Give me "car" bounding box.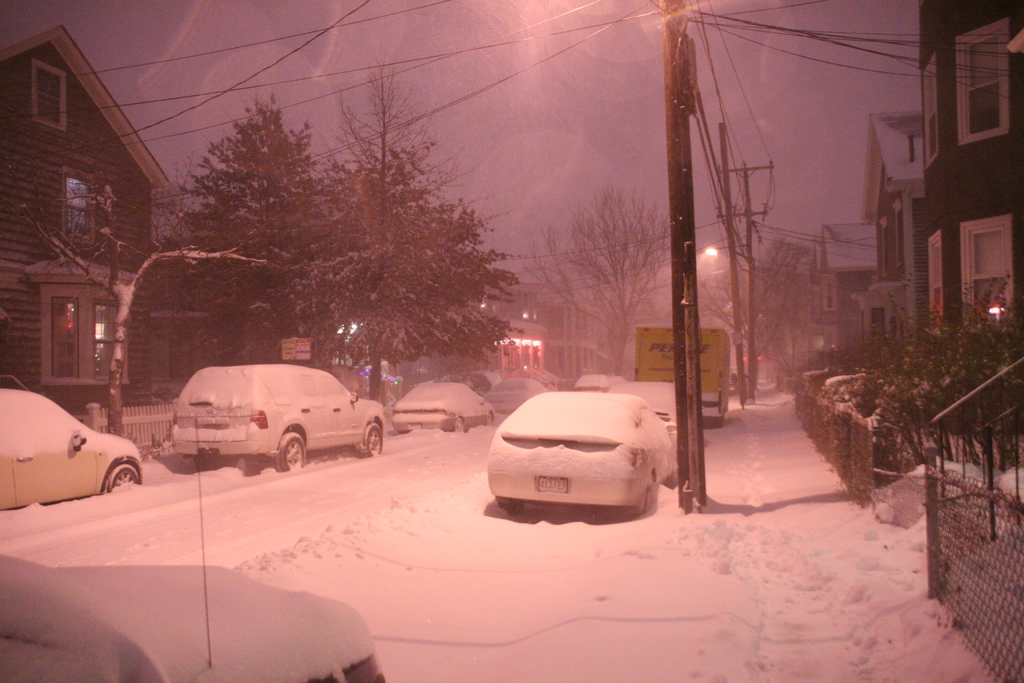
x1=607 y1=381 x2=678 y2=490.
